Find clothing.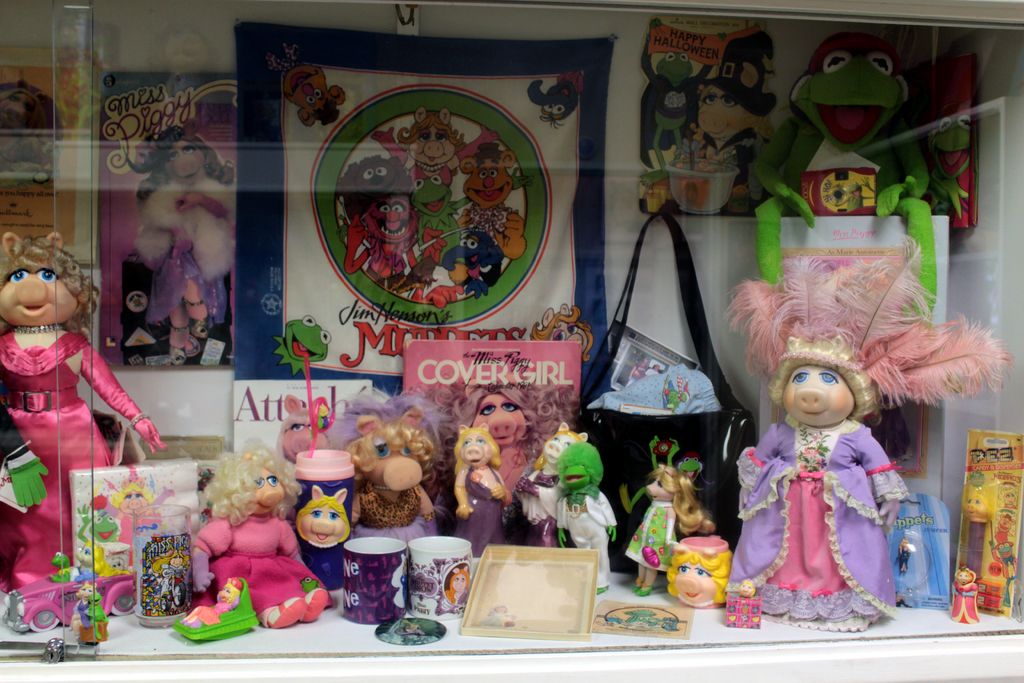
481 611 508 627.
